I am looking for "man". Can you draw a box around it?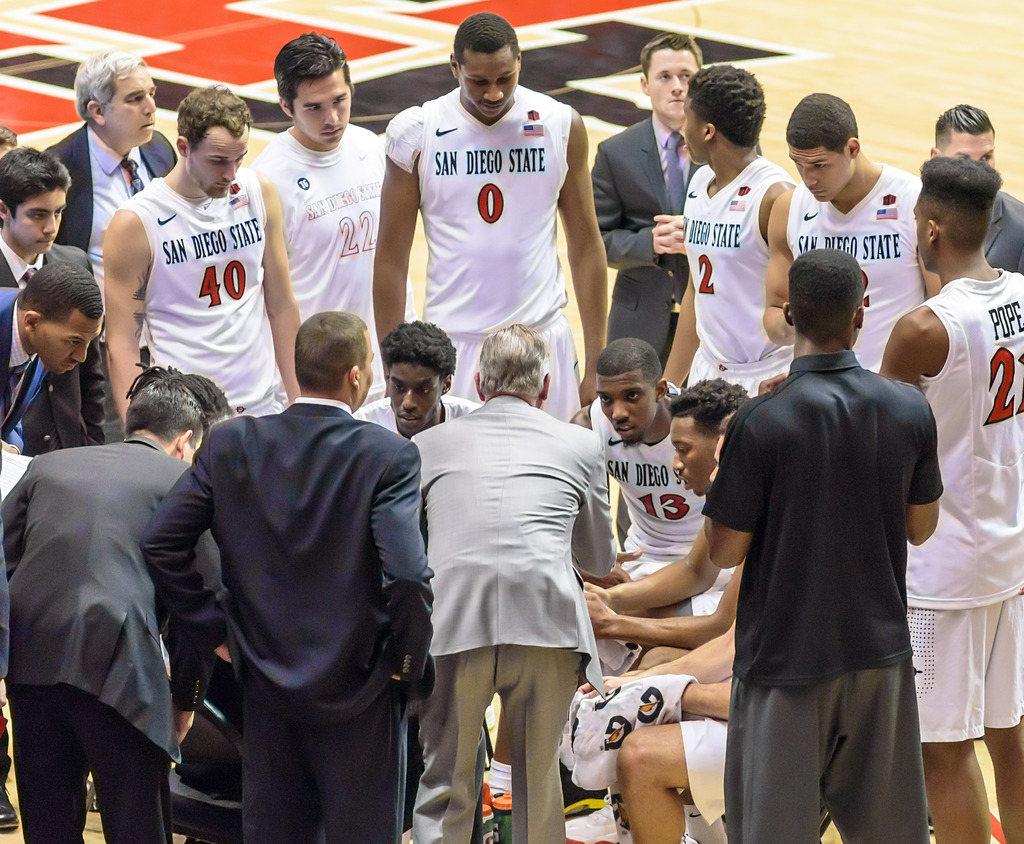
Sure, the bounding box is [x1=373, y1=10, x2=607, y2=423].
